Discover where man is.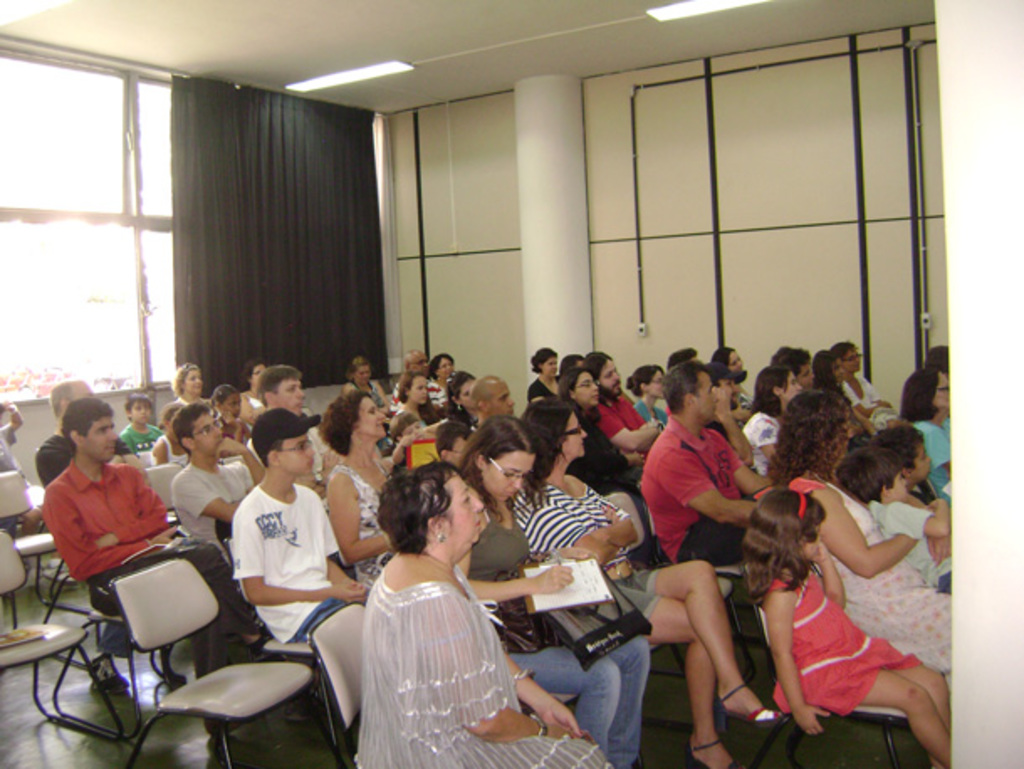
Discovered at 37/393/265/734.
